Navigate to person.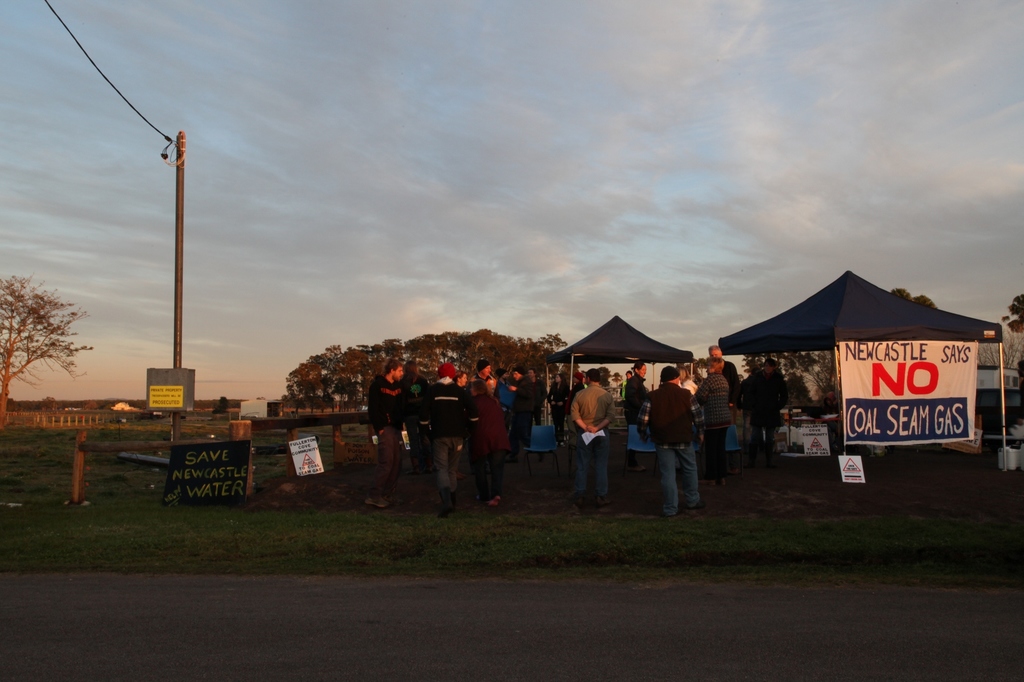
Navigation target: locate(618, 367, 634, 397).
